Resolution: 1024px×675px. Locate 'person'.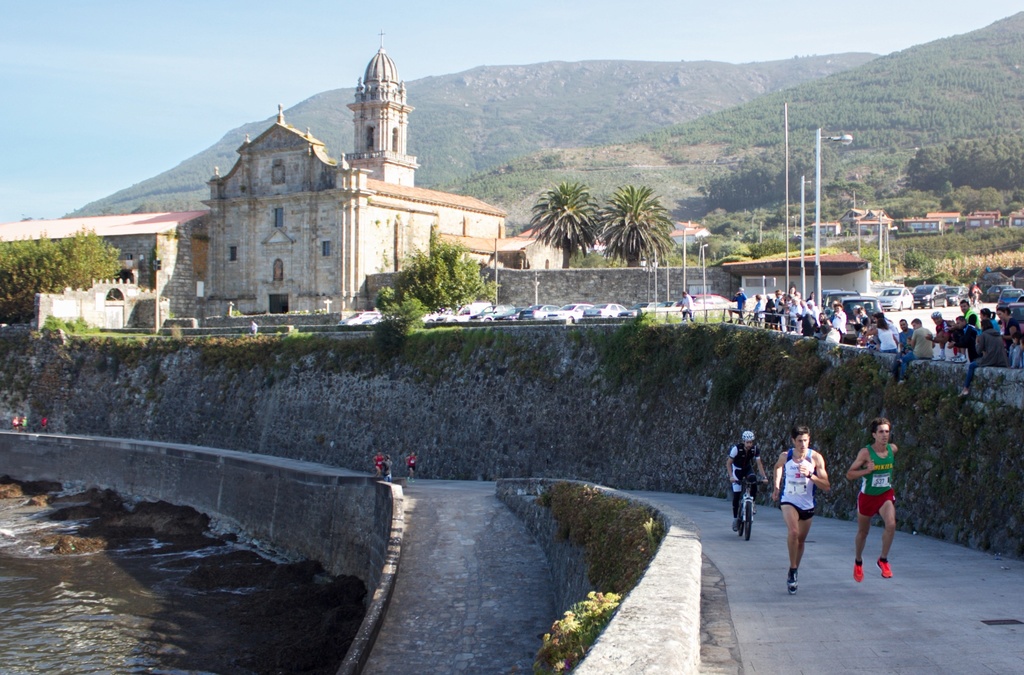
rect(788, 440, 836, 588).
